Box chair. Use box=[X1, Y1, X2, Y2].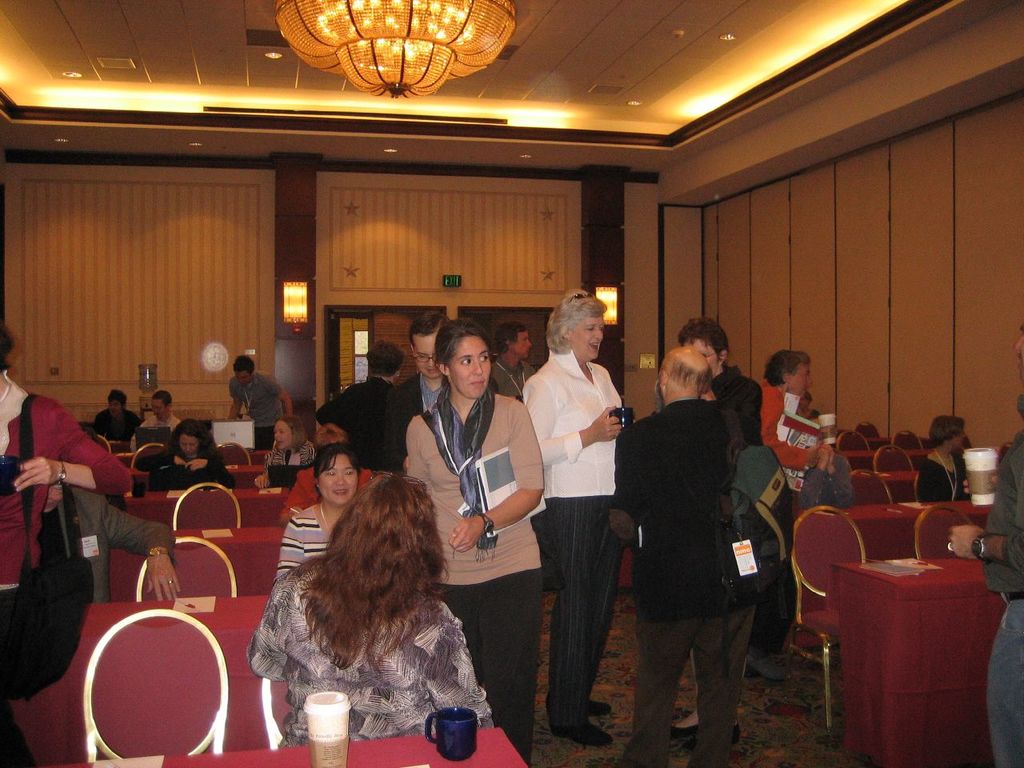
box=[167, 477, 247, 527].
